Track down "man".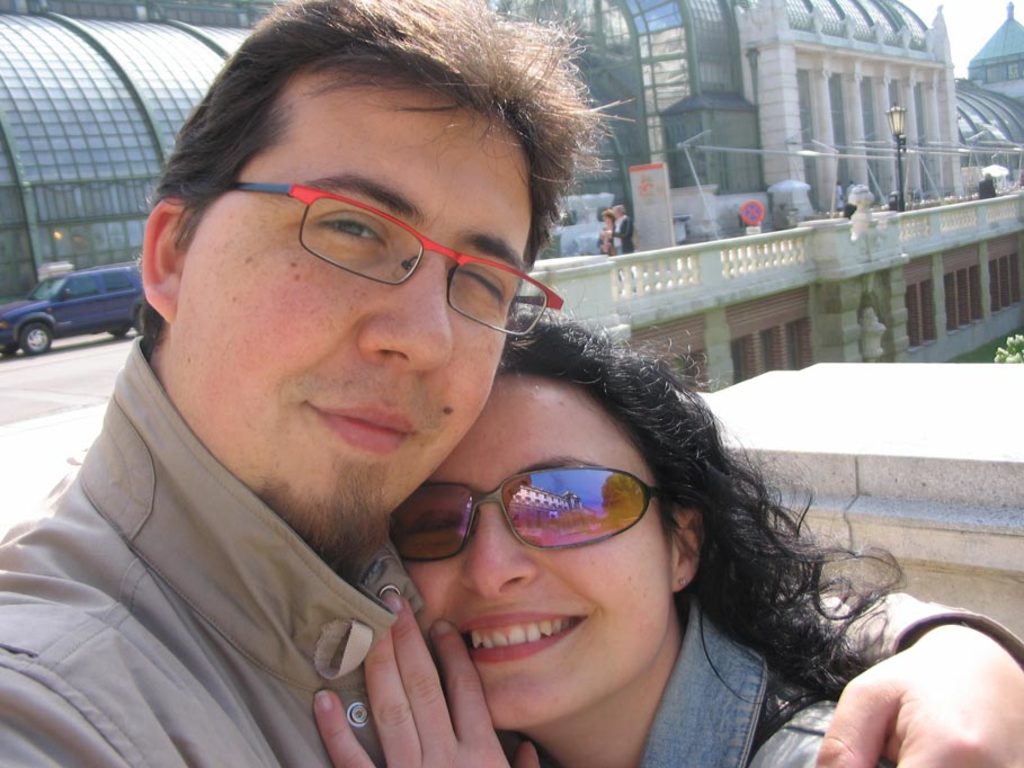
Tracked to select_region(0, 0, 641, 767).
